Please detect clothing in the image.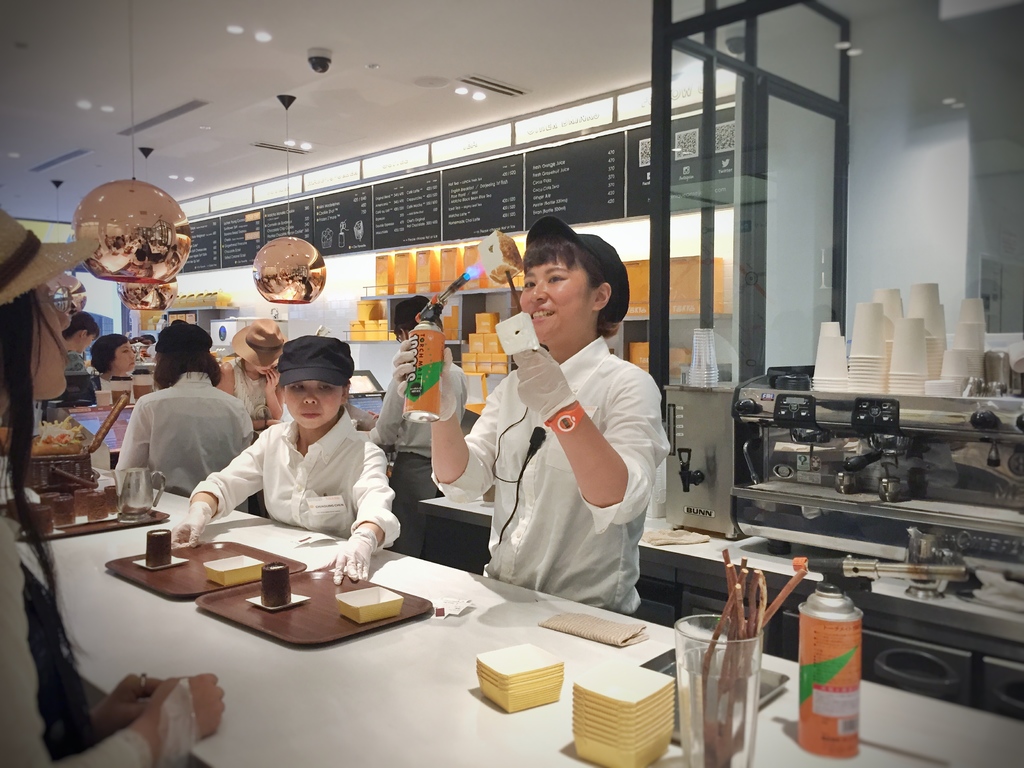
pyautogui.locateOnScreen(465, 300, 662, 625).
